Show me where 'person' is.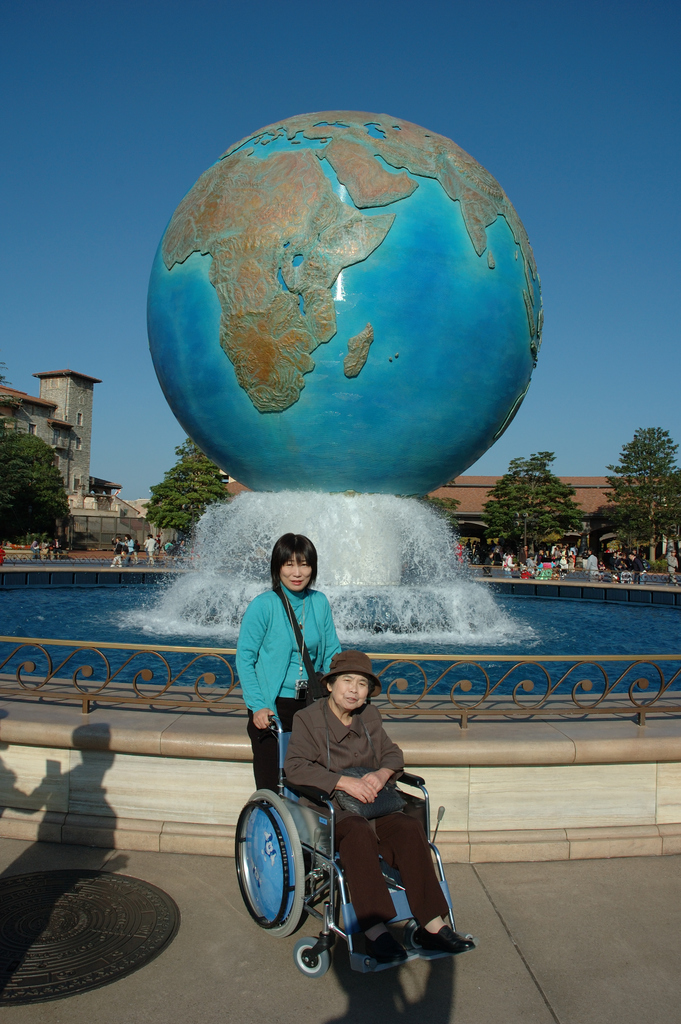
'person' is at detection(57, 538, 71, 562).
